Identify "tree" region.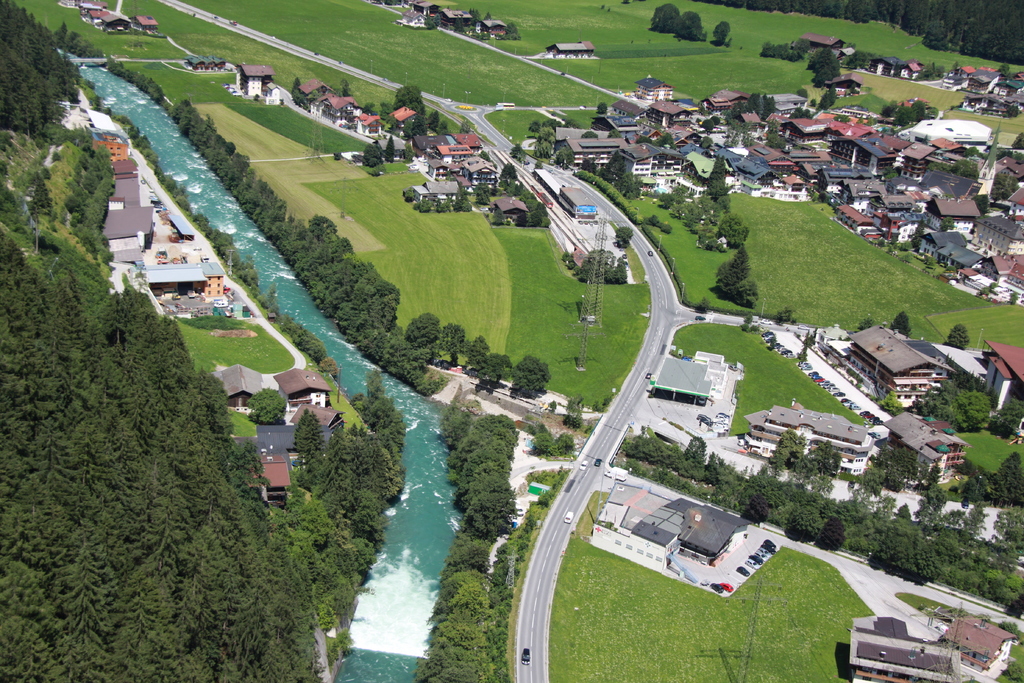
Region: bbox=[510, 350, 551, 399].
